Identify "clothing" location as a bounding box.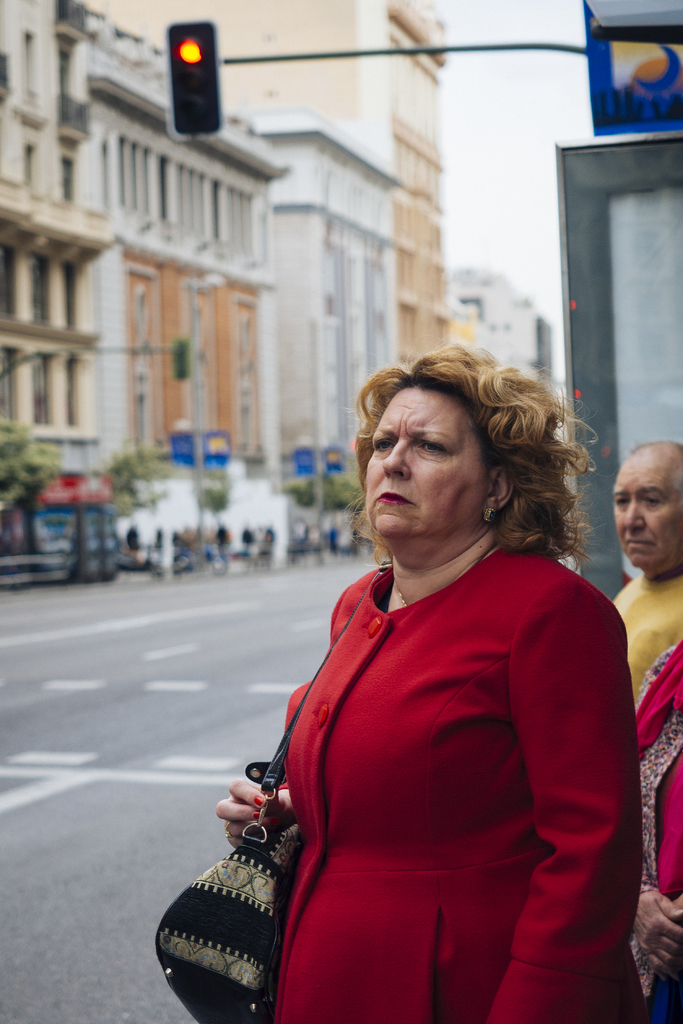
<region>215, 520, 636, 1008</region>.
